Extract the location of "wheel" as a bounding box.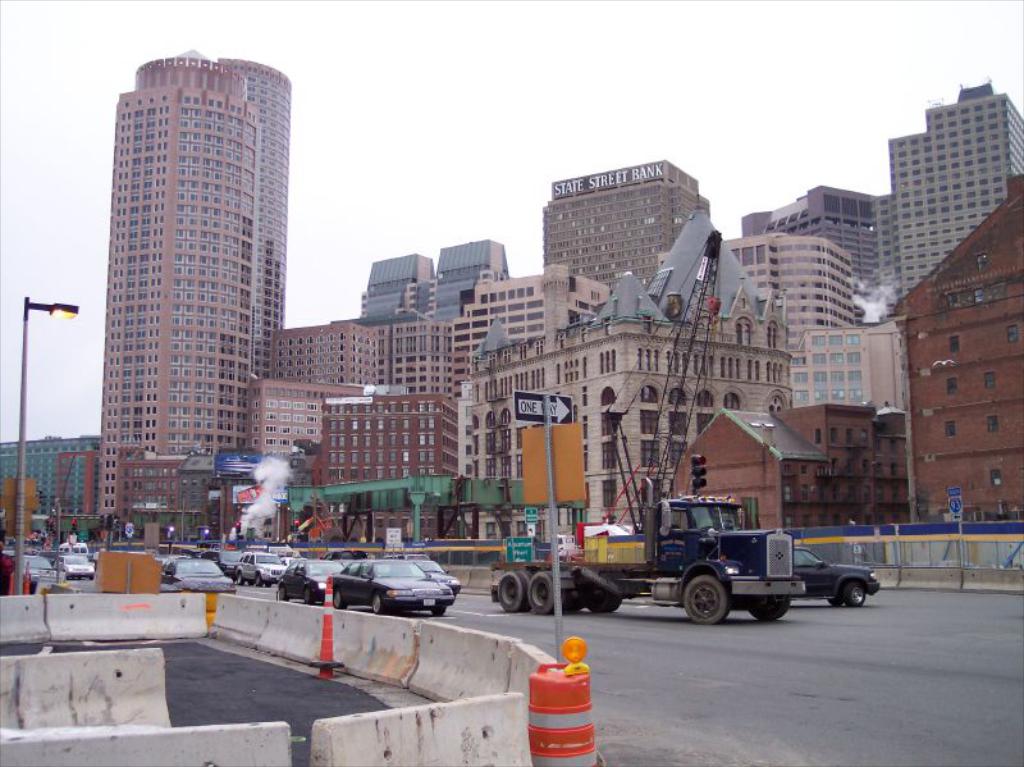
(255, 574, 260, 585).
